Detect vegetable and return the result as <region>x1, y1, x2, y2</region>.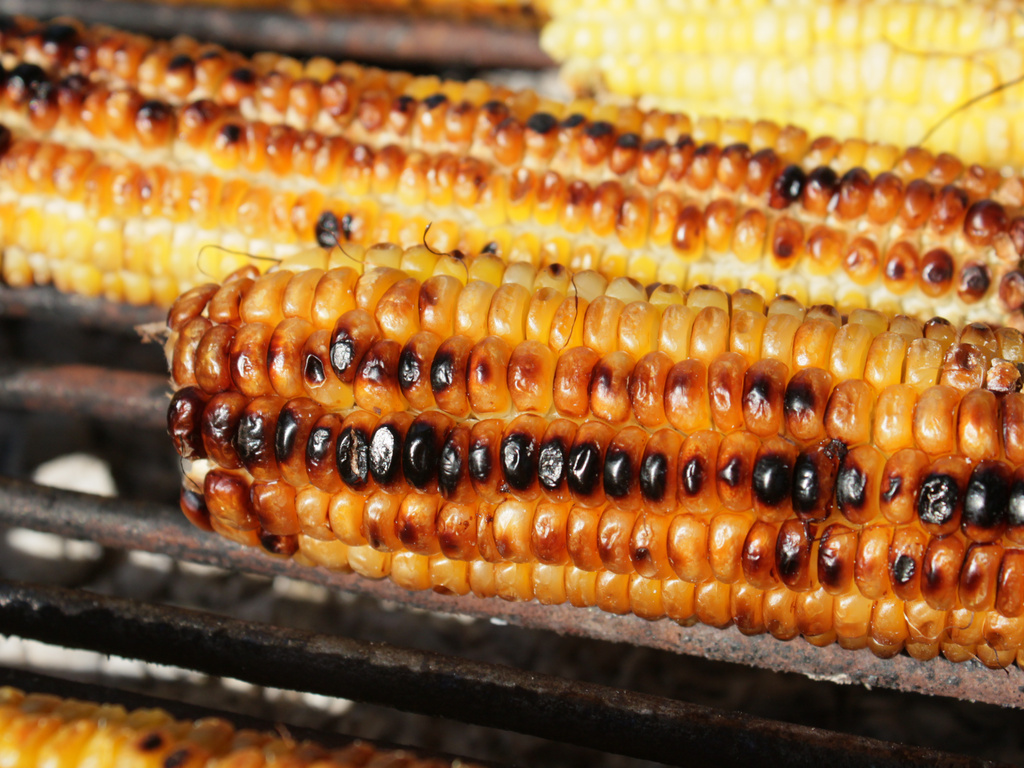
<region>142, 270, 1023, 674</region>.
